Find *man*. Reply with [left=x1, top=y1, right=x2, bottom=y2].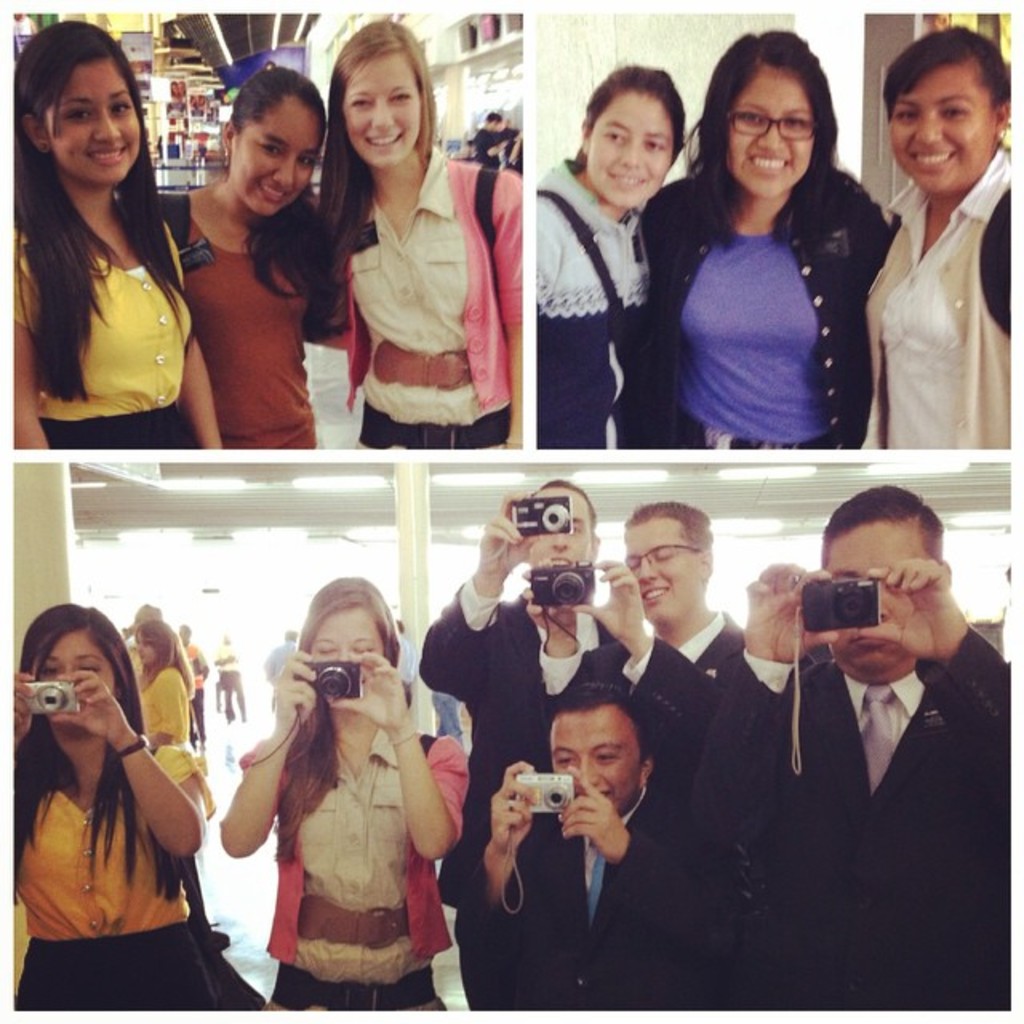
[left=216, top=630, right=248, bottom=720].
